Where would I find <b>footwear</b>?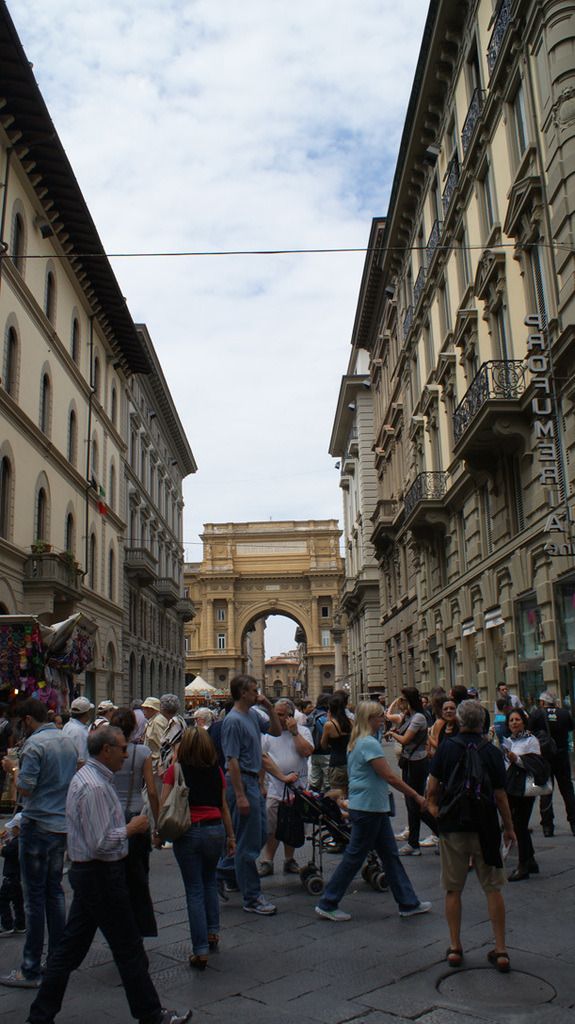
At (left=0, top=961, right=48, bottom=985).
